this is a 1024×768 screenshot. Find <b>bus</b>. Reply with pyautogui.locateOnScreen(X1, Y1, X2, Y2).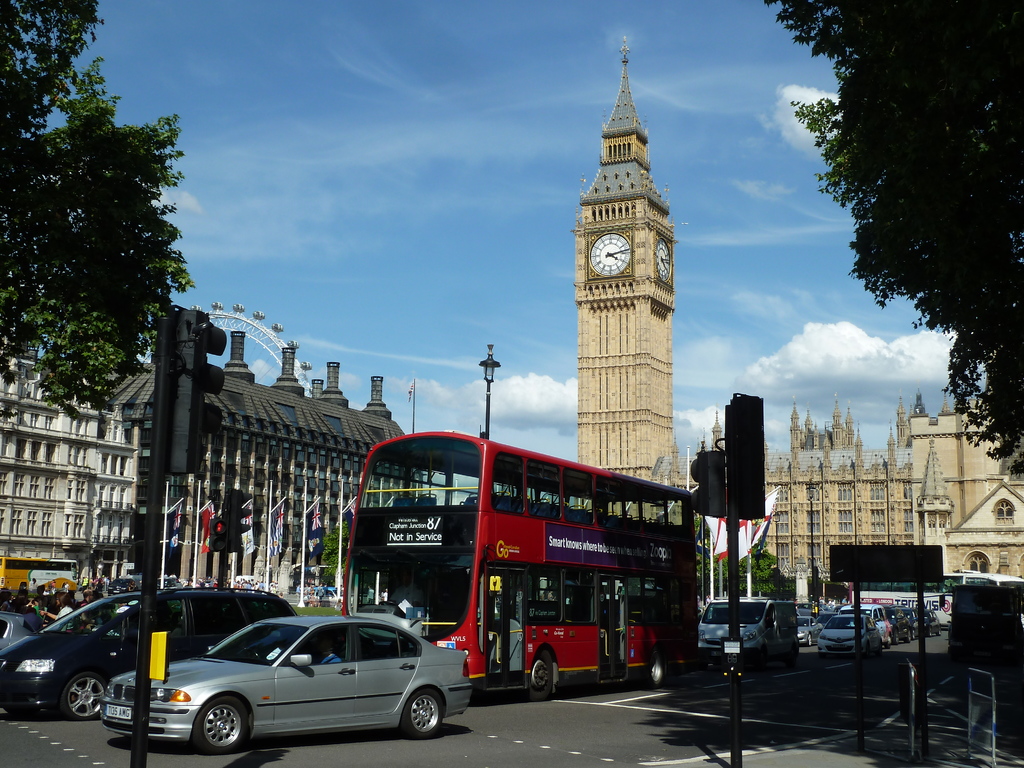
pyautogui.locateOnScreen(342, 431, 699, 696).
